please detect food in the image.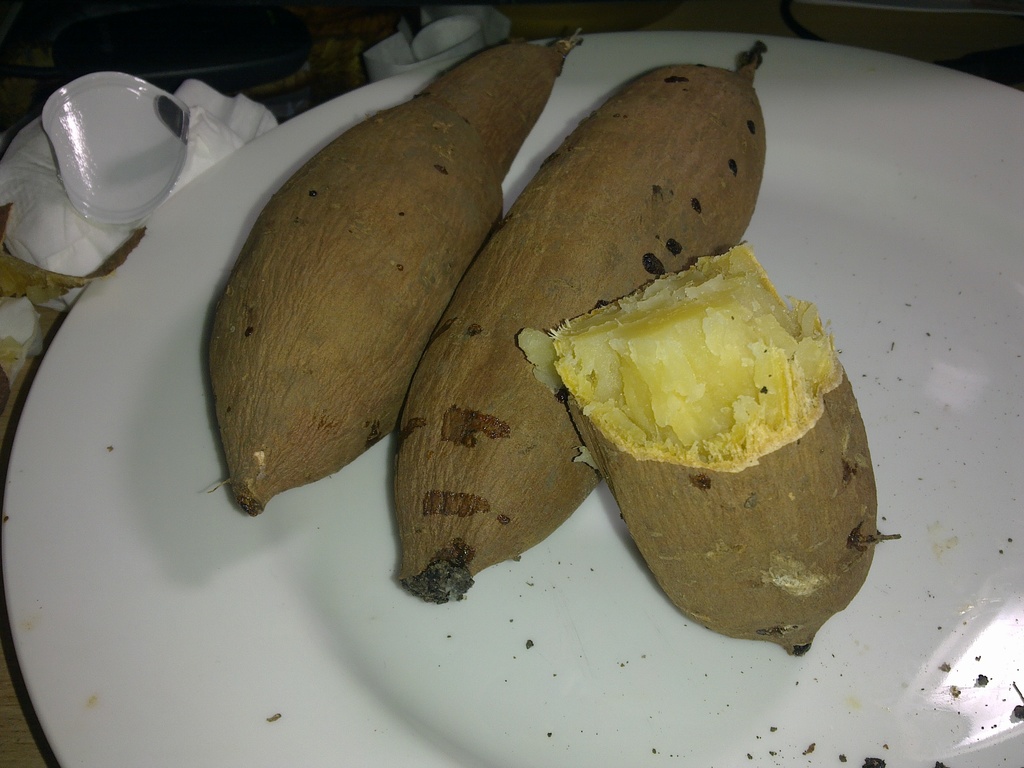
locate(520, 239, 907, 655).
